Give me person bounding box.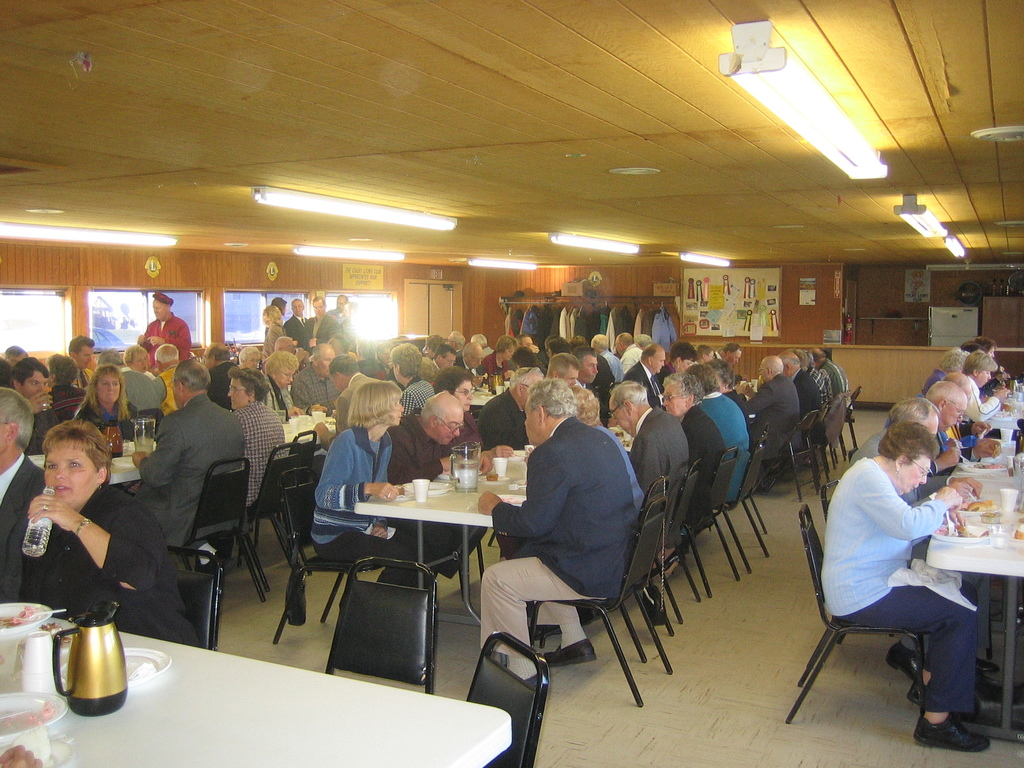
(left=804, top=348, right=843, bottom=408).
